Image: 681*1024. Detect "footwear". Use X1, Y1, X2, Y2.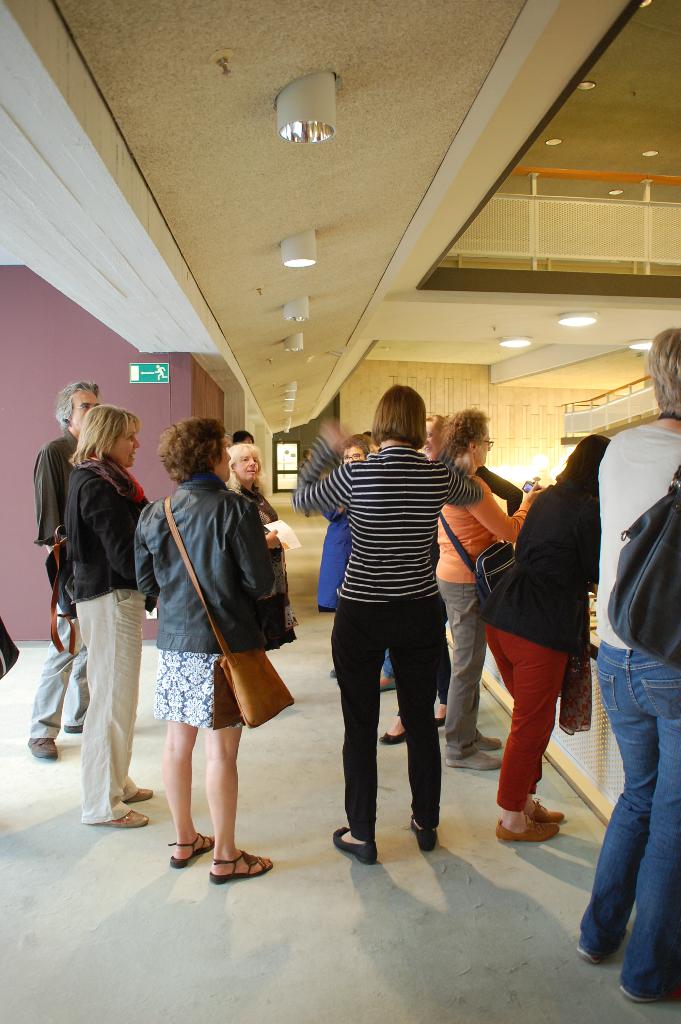
577, 944, 603, 967.
